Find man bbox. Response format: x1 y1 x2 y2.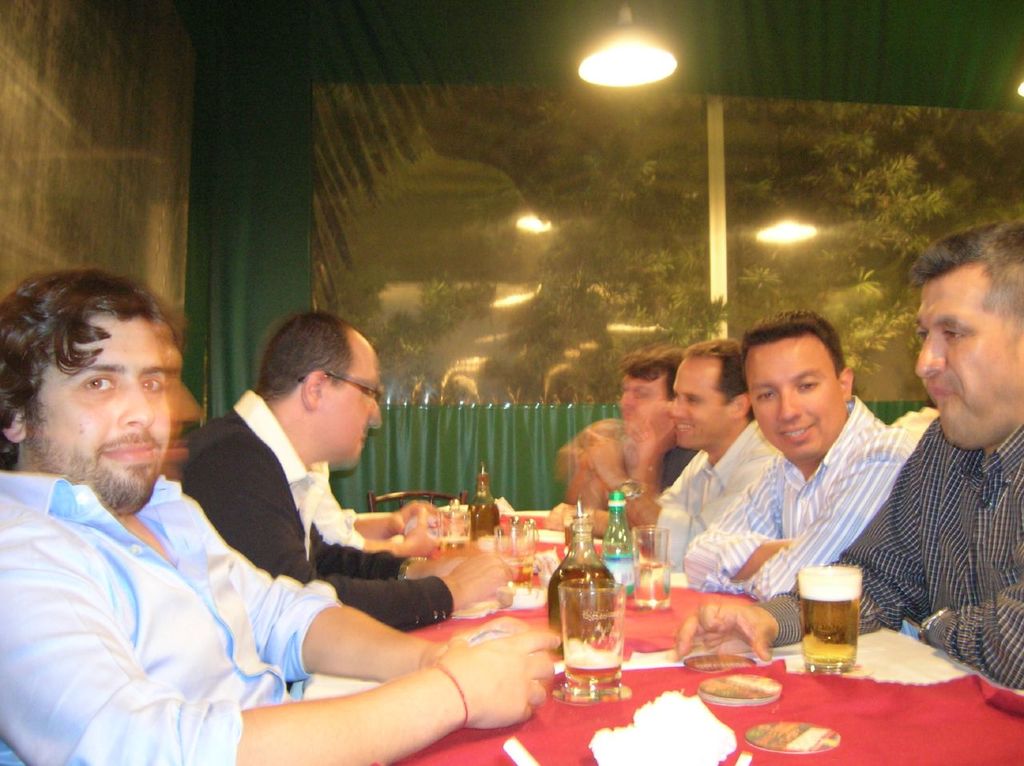
664 220 1023 694.
